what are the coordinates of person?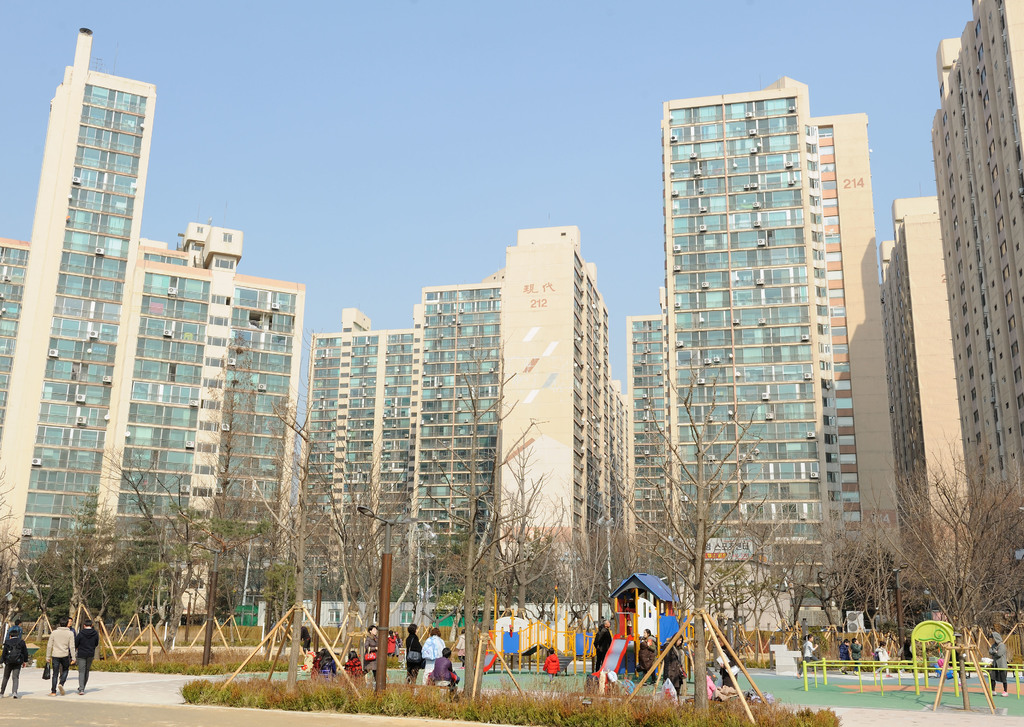
Rect(987, 631, 1009, 696).
